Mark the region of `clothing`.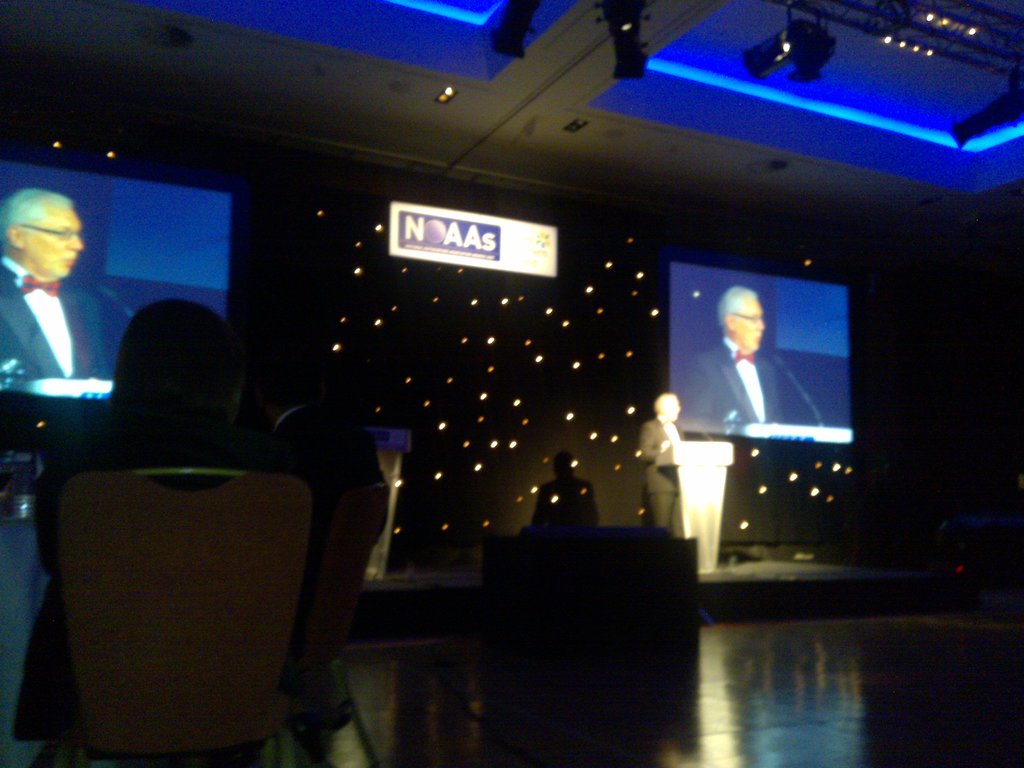
Region: 0, 257, 118, 377.
